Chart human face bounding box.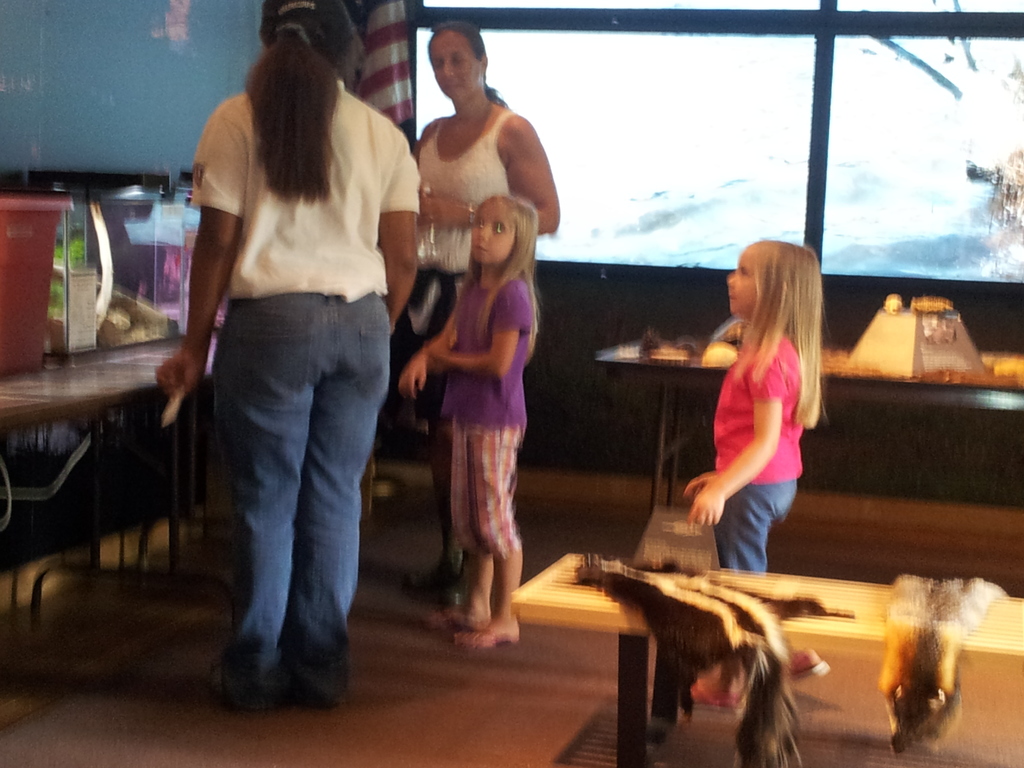
Charted: box(469, 197, 521, 262).
